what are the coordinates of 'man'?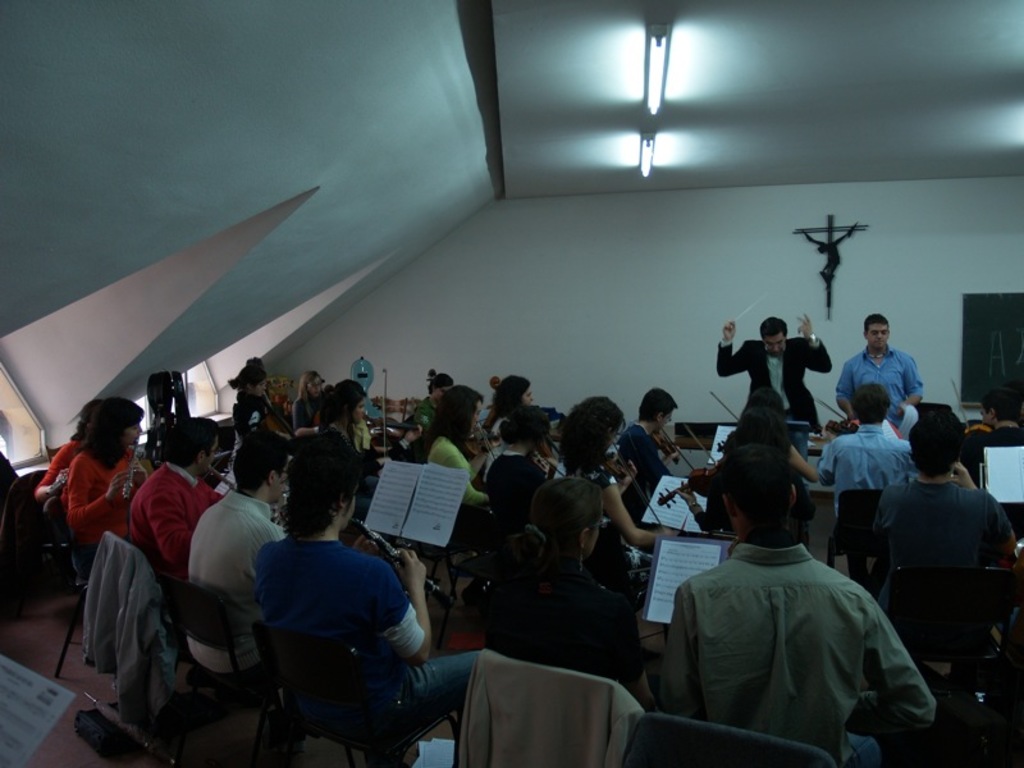
(x1=252, y1=438, x2=481, y2=741).
